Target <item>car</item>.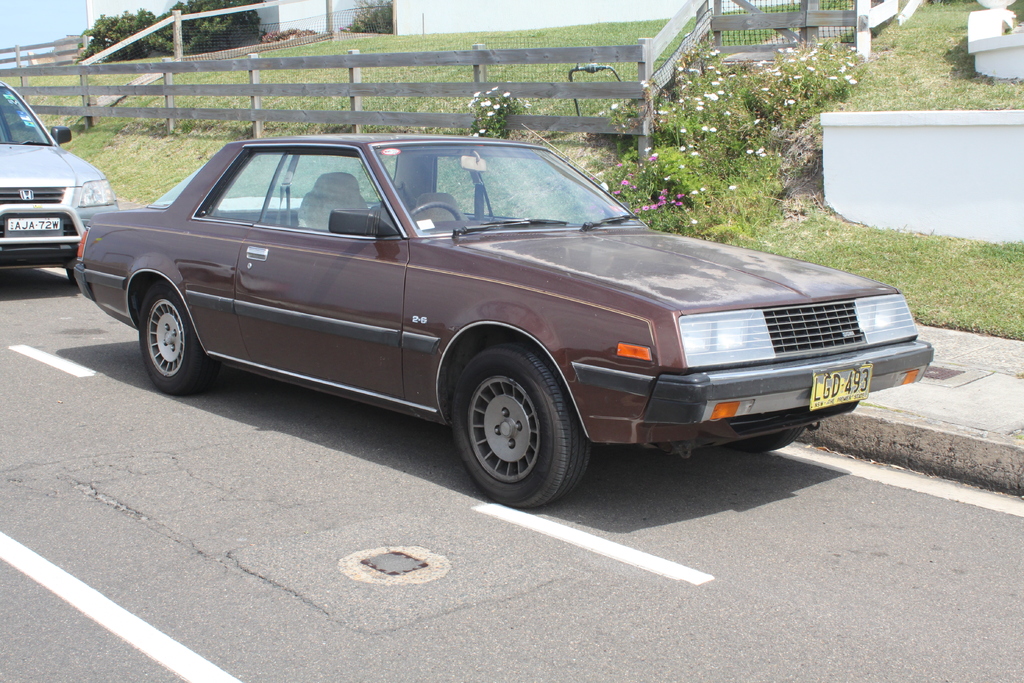
Target region: {"x1": 0, "y1": 78, "x2": 118, "y2": 287}.
